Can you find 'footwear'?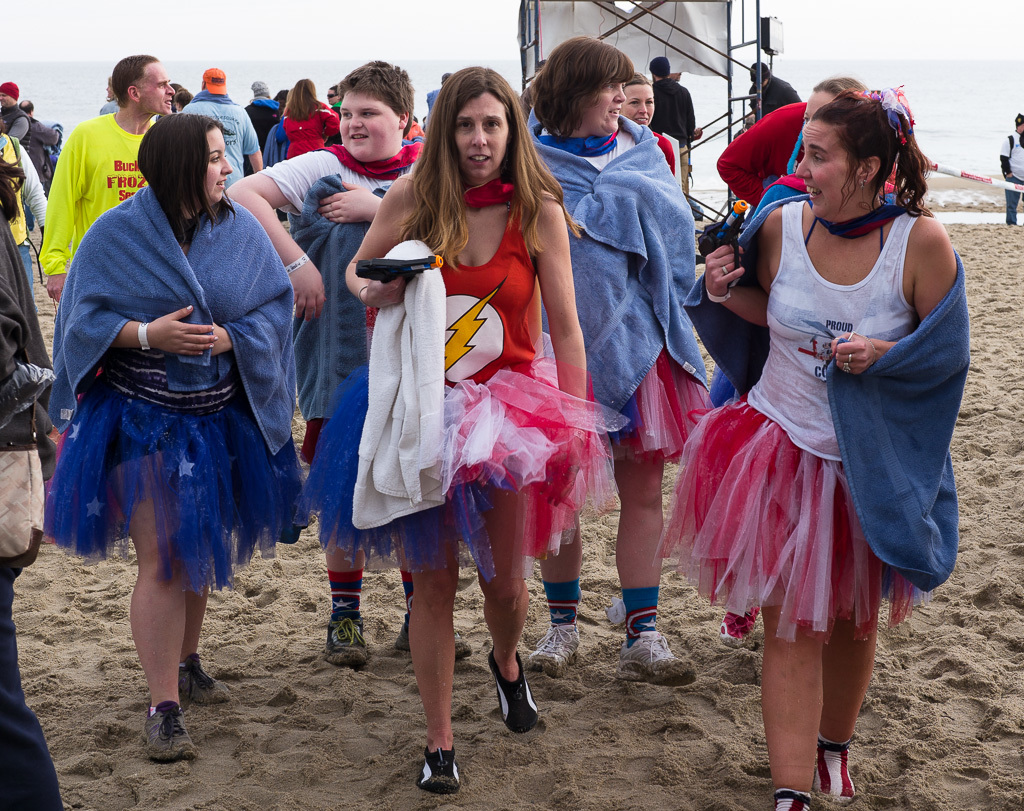
Yes, bounding box: region(389, 611, 475, 660).
